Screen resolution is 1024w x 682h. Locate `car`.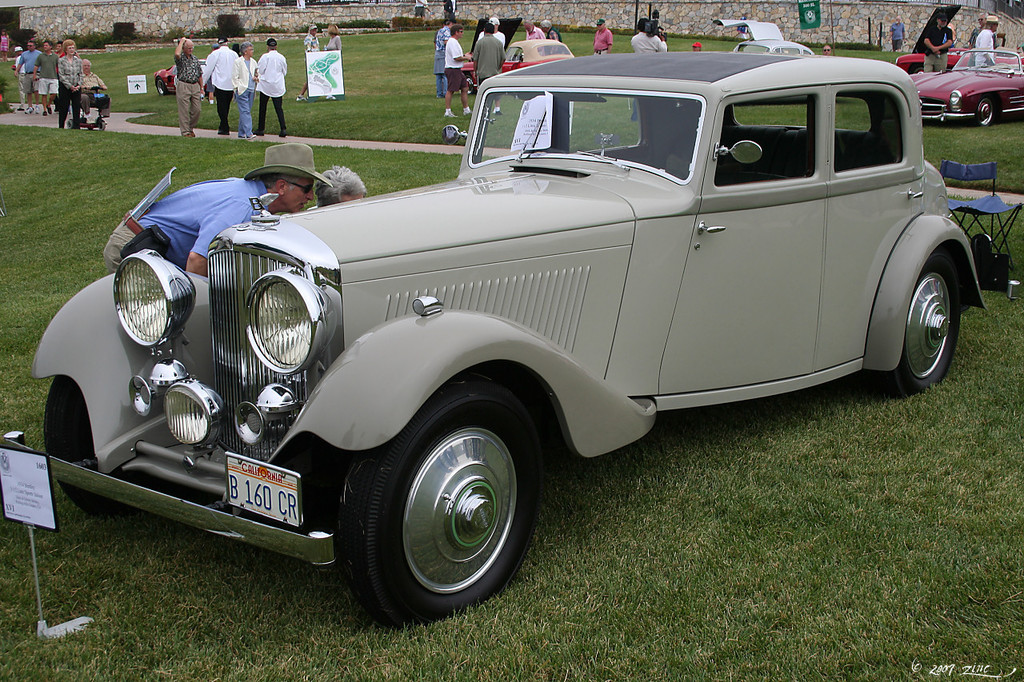
[462,14,576,98].
